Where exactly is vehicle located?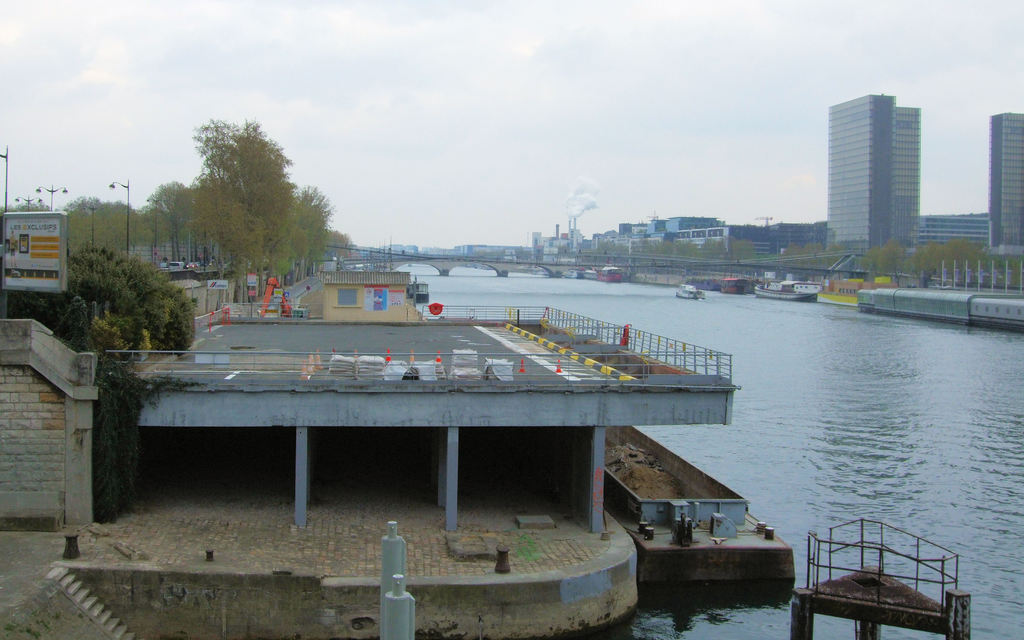
Its bounding box is 677, 281, 706, 301.
